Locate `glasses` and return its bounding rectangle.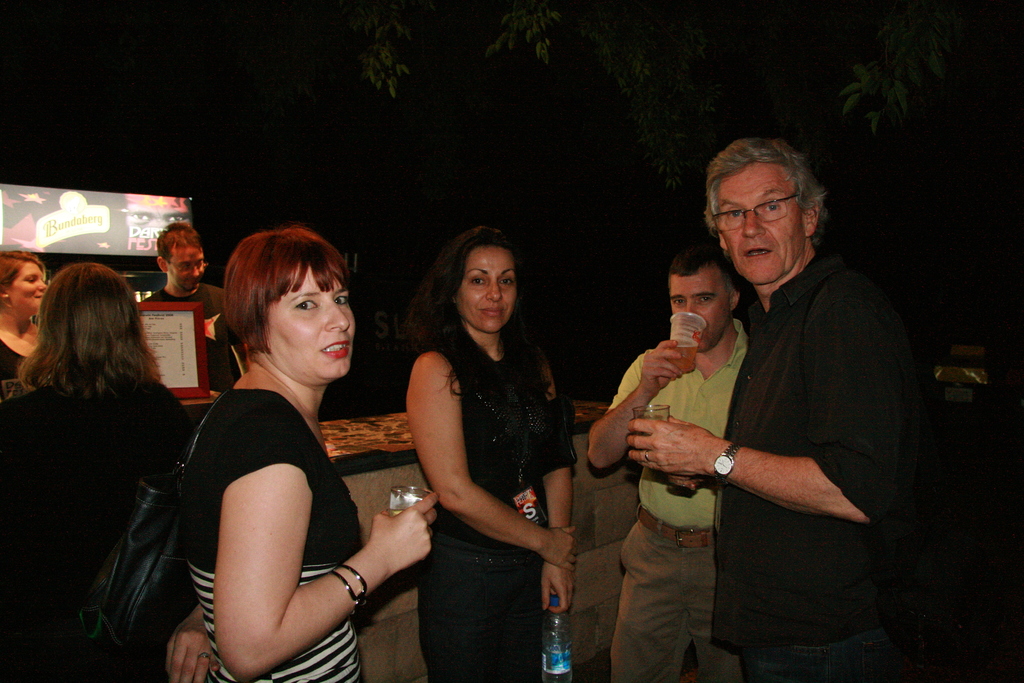
714,194,801,233.
